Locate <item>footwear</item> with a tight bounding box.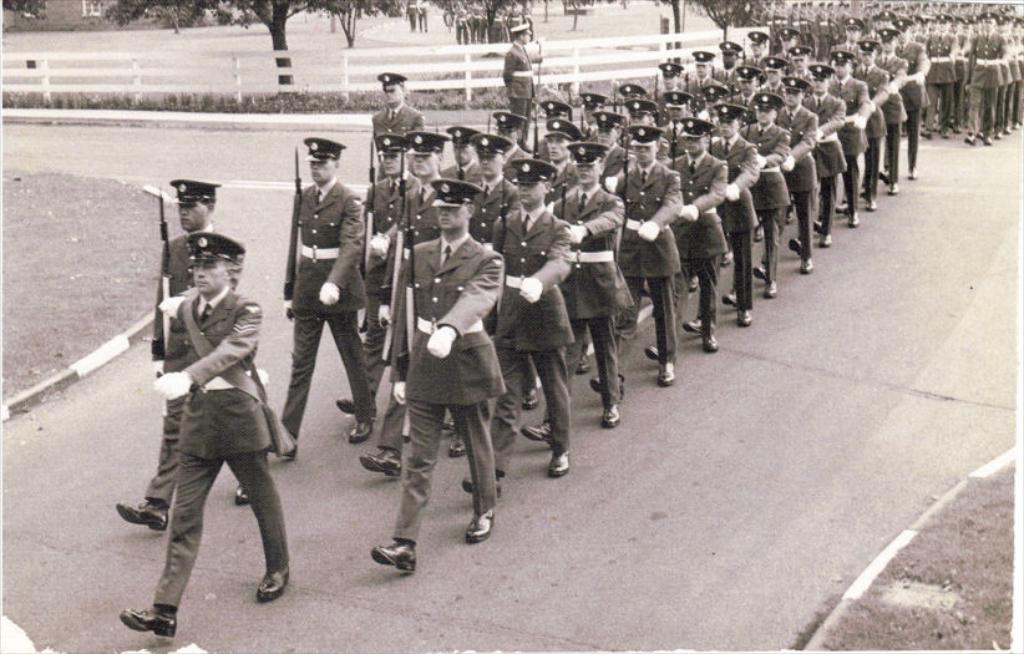
[x1=680, y1=315, x2=705, y2=335].
